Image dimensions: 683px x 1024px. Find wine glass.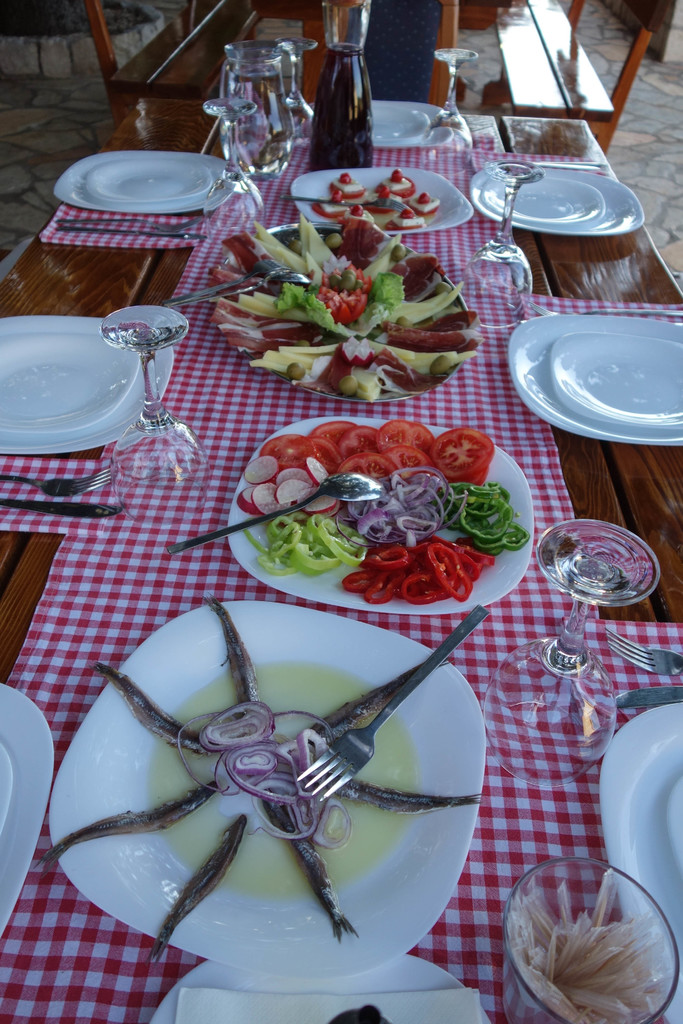
277 35 318 143.
